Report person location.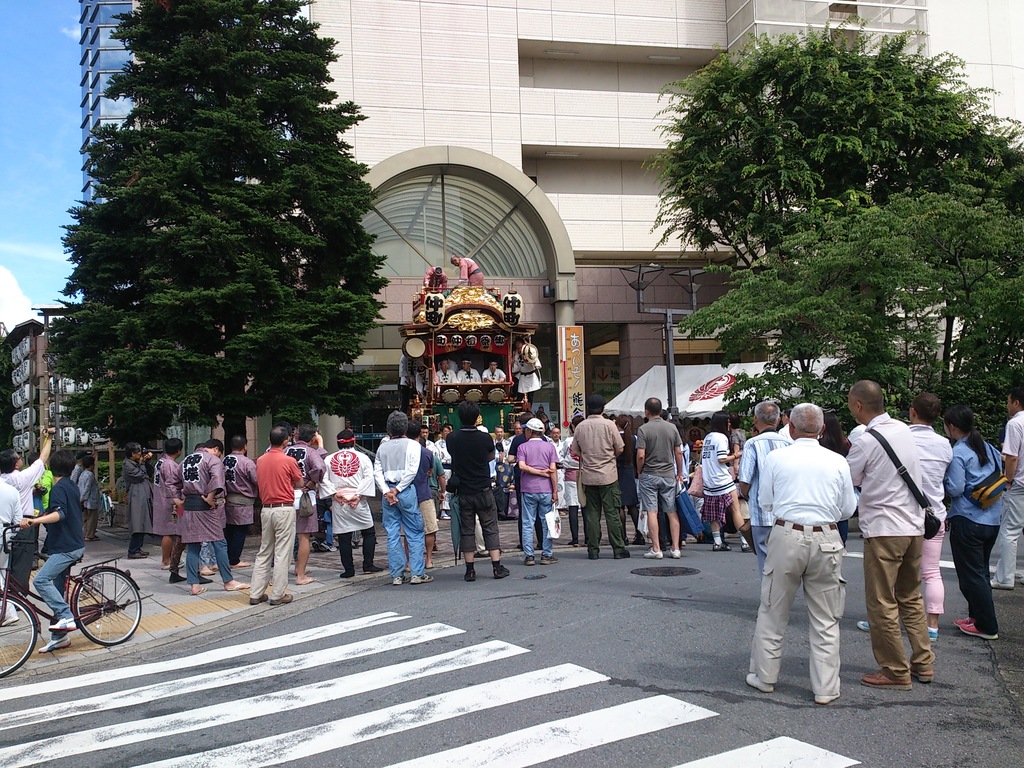
Report: left=70, top=451, right=92, bottom=484.
